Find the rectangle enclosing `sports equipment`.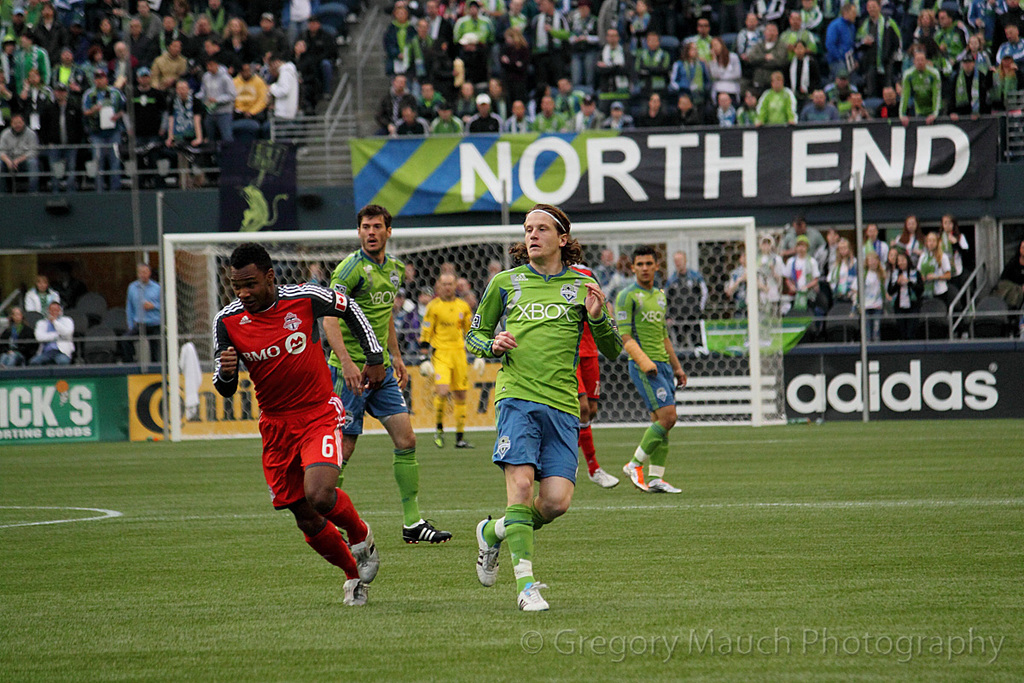
<bbox>520, 580, 550, 614</bbox>.
